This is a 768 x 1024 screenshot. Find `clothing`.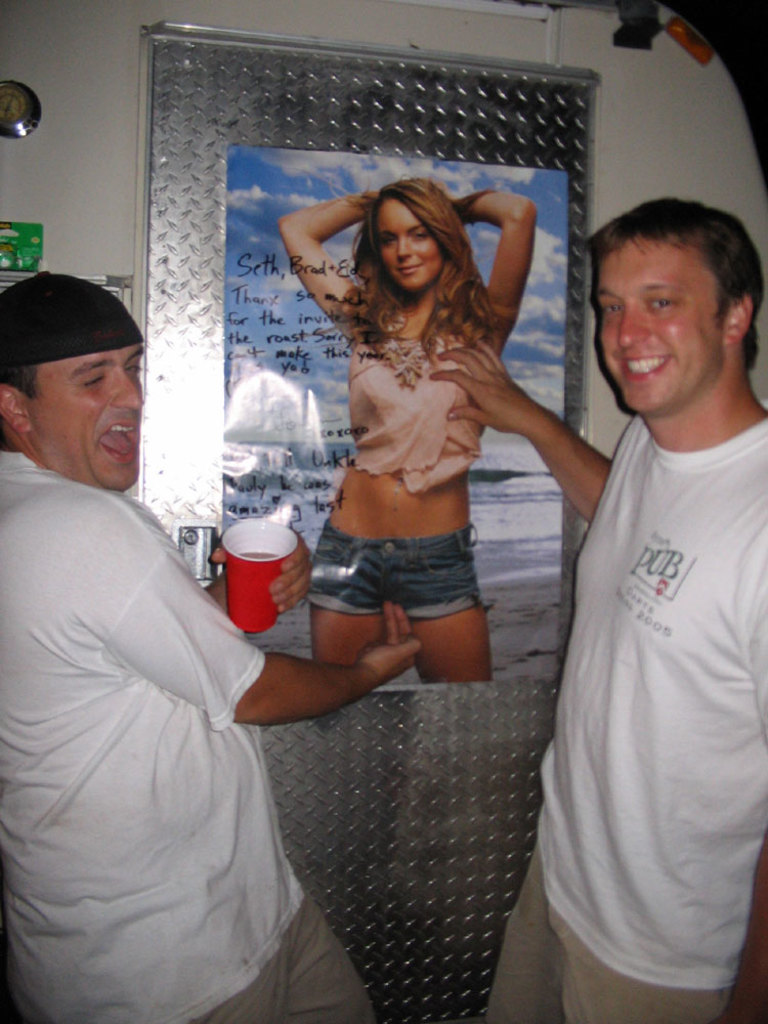
Bounding box: crop(487, 409, 767, 1023).
